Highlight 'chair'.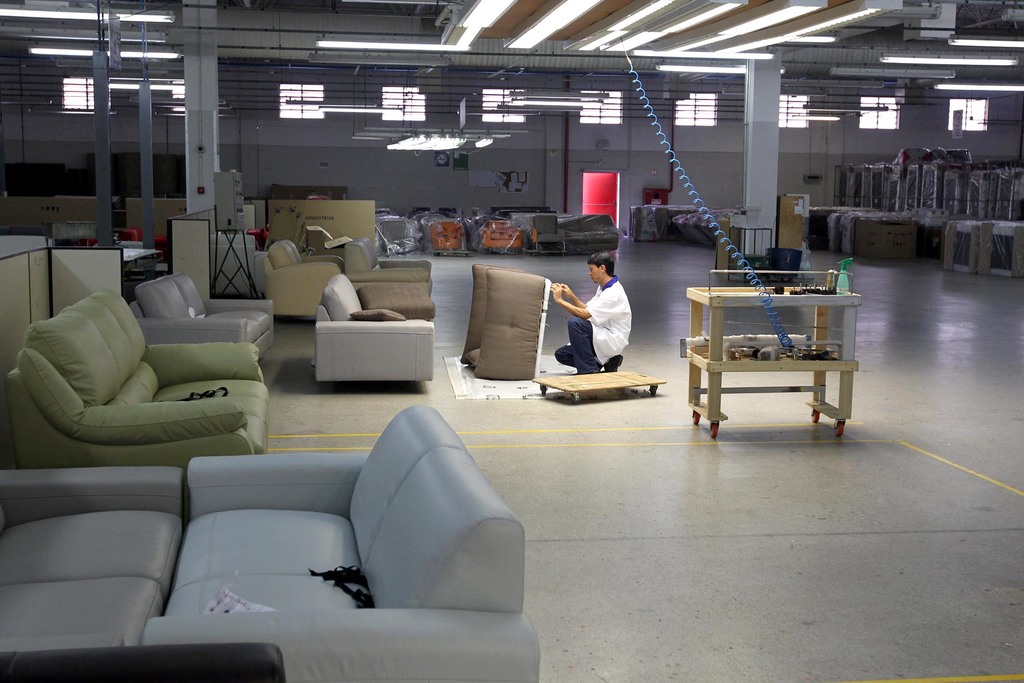
Highlighted region: [301,282,436,388].
